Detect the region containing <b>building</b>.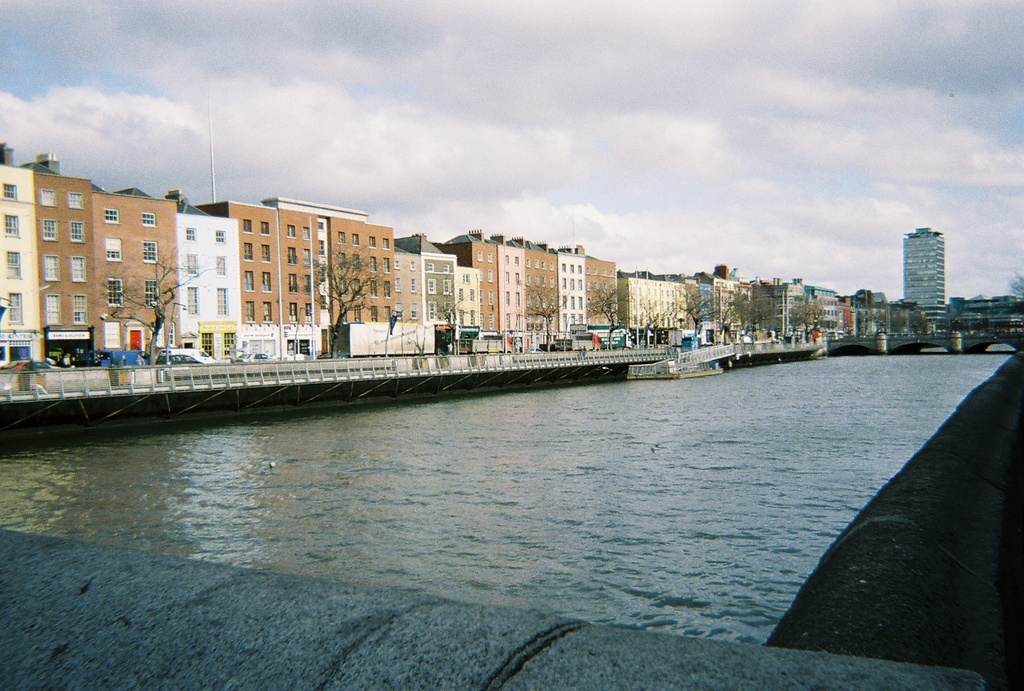
{"x1": 618, "y1": 271, "x2": 684, "y2": 346}.
